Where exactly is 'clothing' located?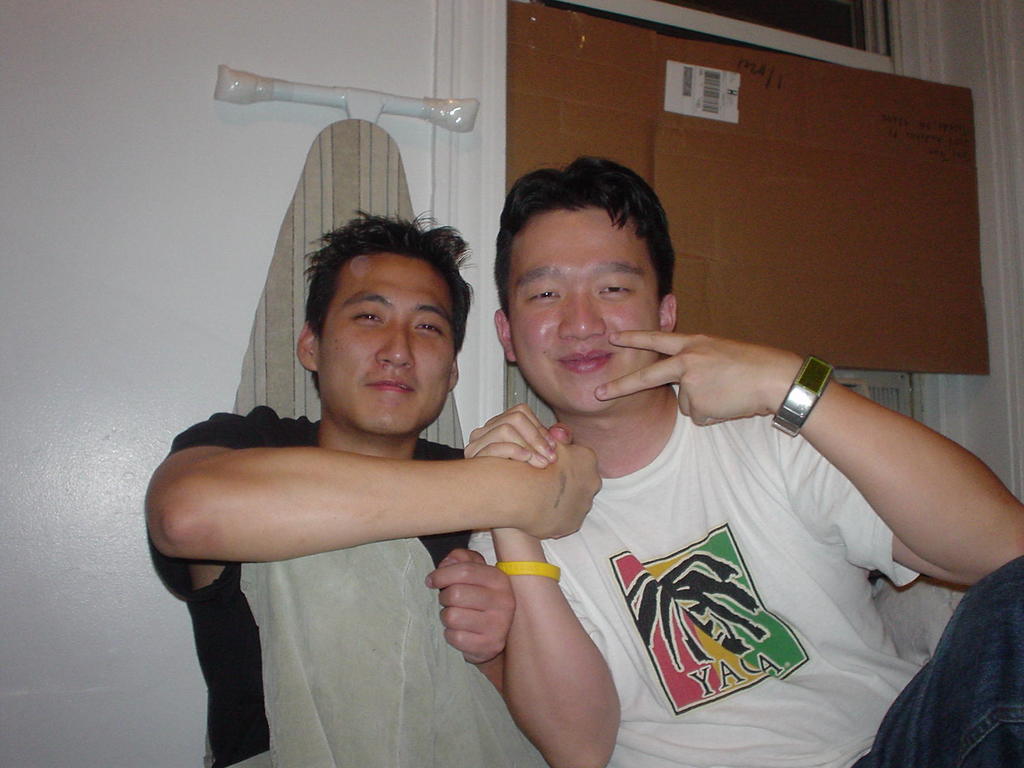
Its bounding box is <region>150, 406, 552, 767</region>.
